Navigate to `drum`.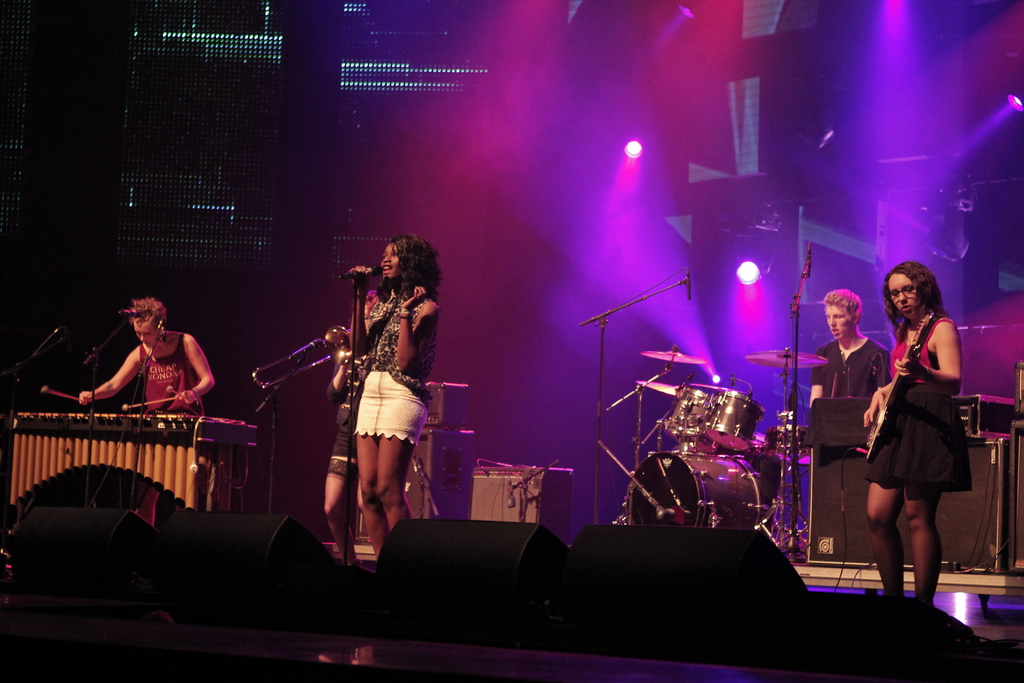
Navigation target: locate(709, 386, 768, 440).
